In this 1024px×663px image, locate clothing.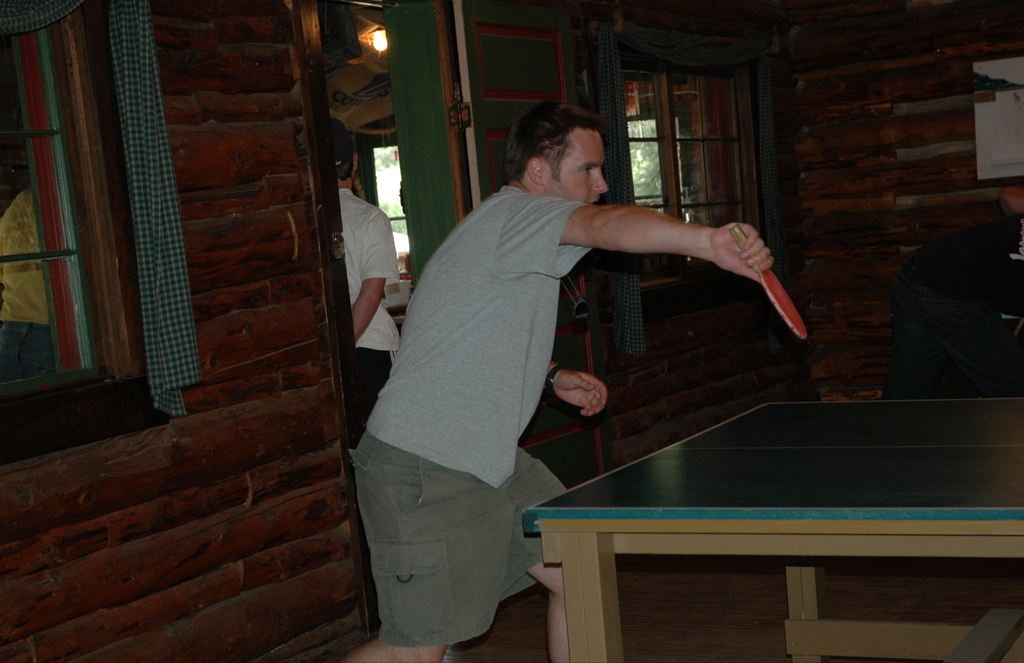
Bounding box: Rect(350, 127, 649, 646).
